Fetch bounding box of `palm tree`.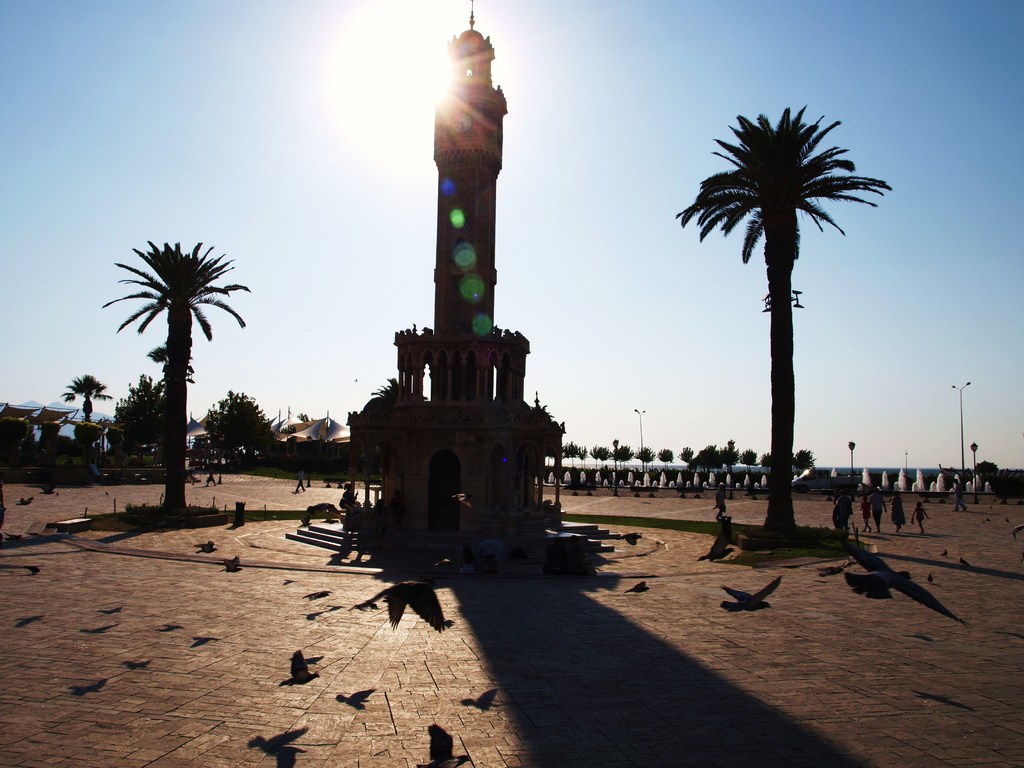
Bbox: [756,451,772,467].
